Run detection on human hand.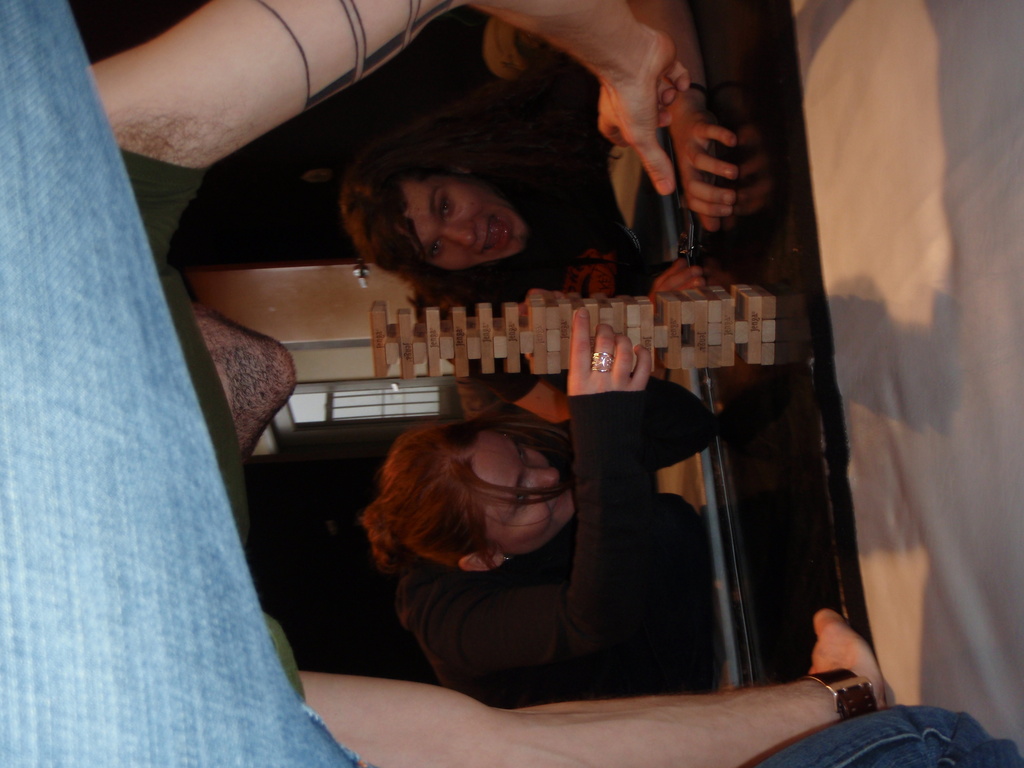
Result: box=[564, 303, 655, 396].
